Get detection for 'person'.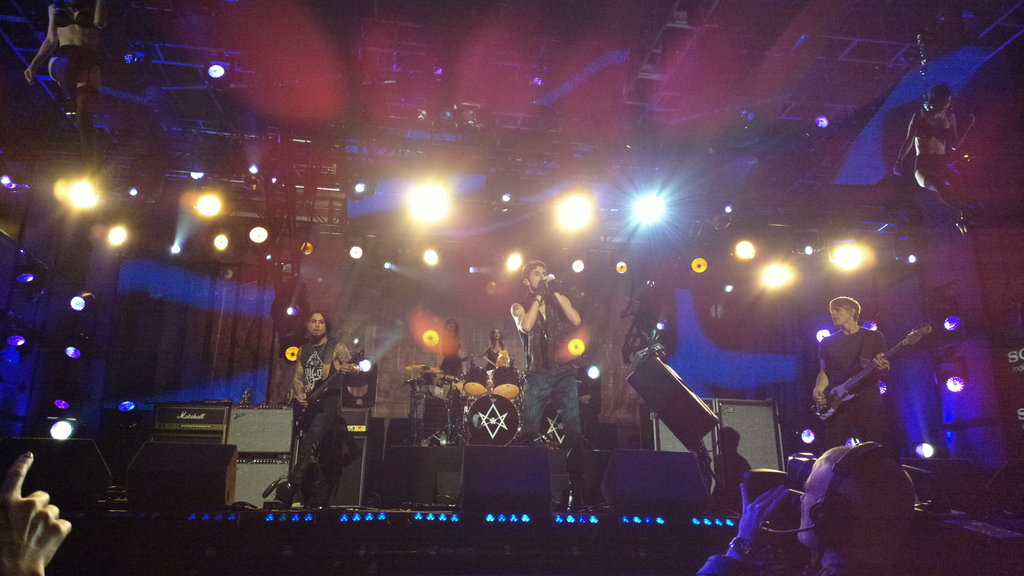
Detection: <box>431,314,474,376</box>.
